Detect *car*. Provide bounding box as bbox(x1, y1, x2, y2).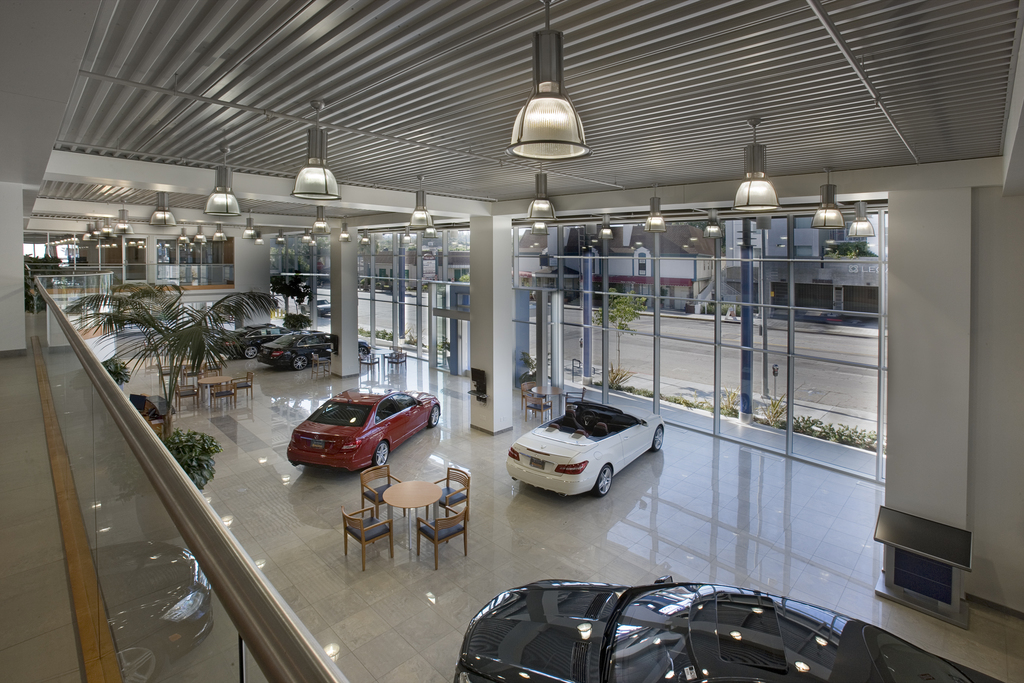
bbox(214, 324, 289, 361).
